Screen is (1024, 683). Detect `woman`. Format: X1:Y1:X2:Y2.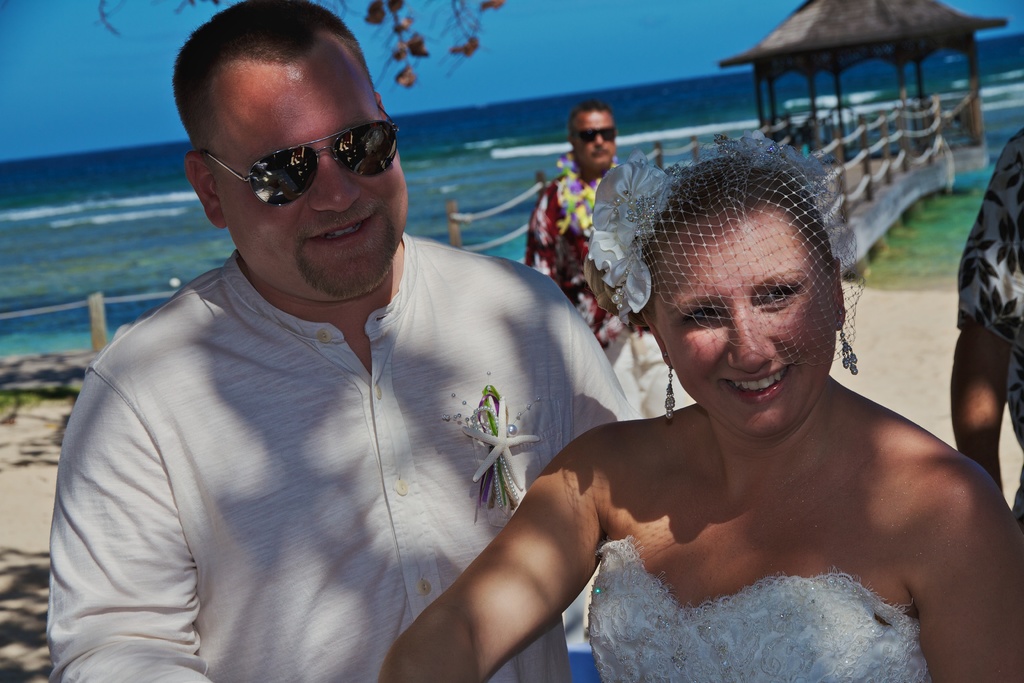
431:137:1023:682.
